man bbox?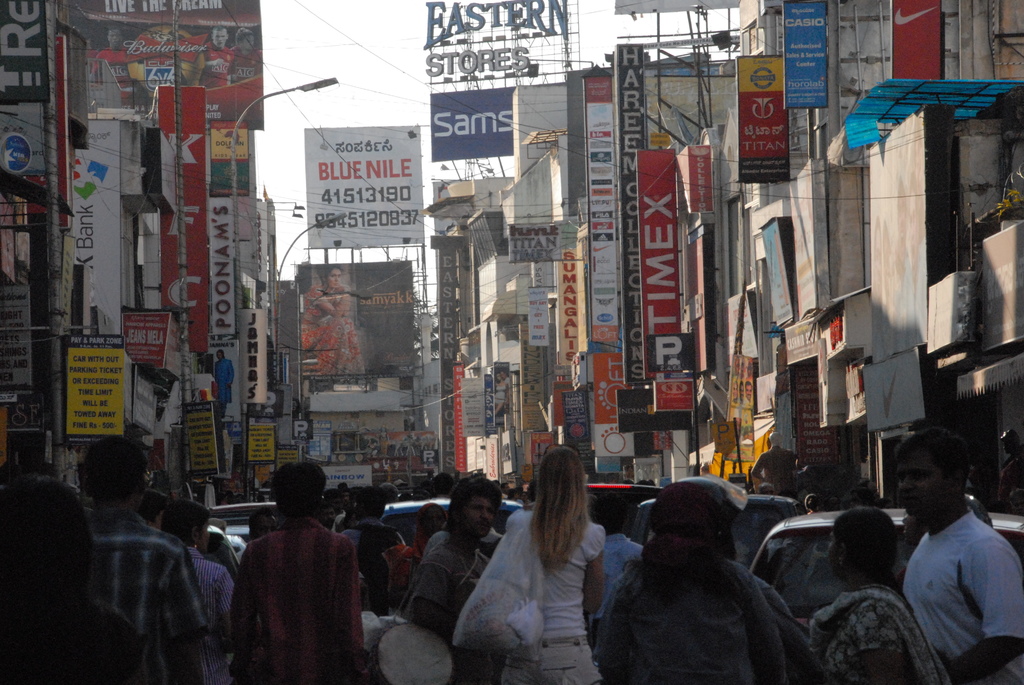
bbox(232, 25, 262, 83)
